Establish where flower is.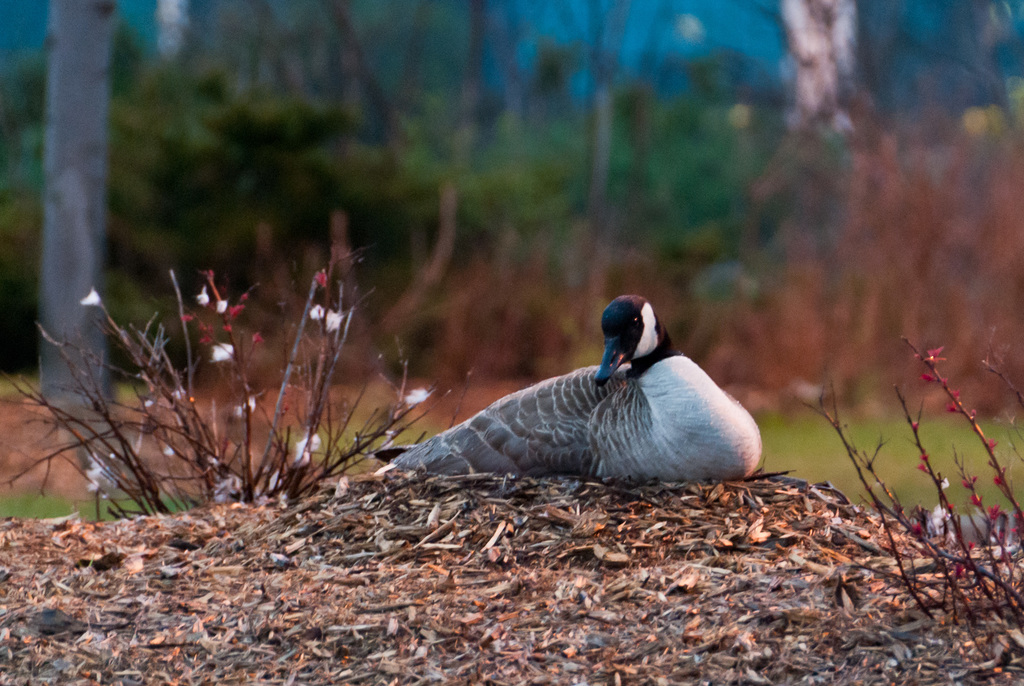
Established at region(287, 432, 319, 466).
